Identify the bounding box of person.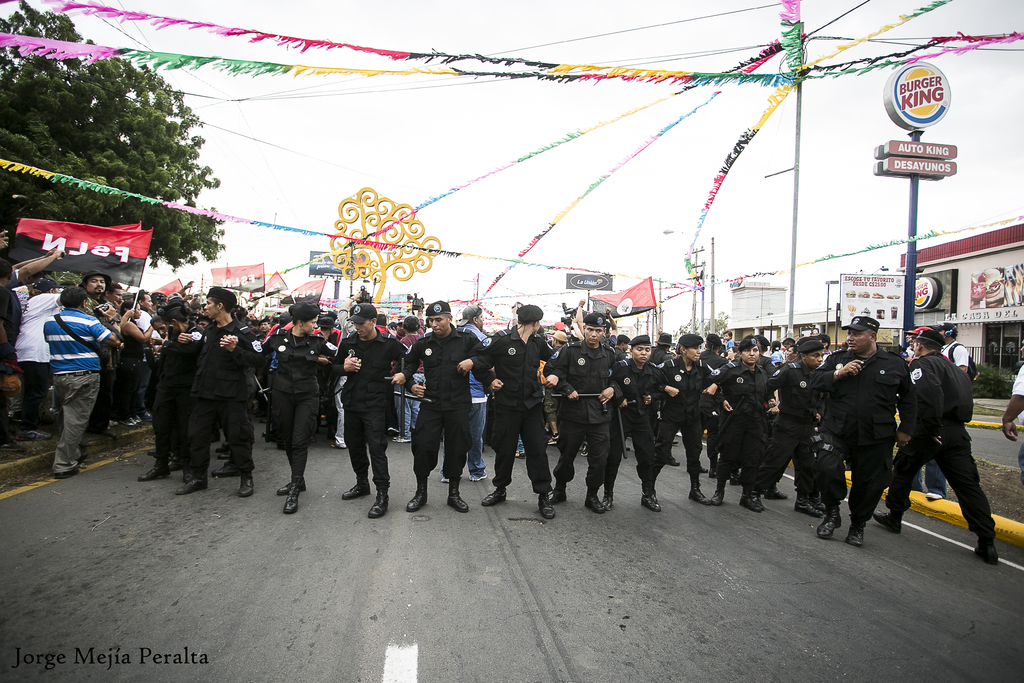
<box>654,332,719,505</box>.
